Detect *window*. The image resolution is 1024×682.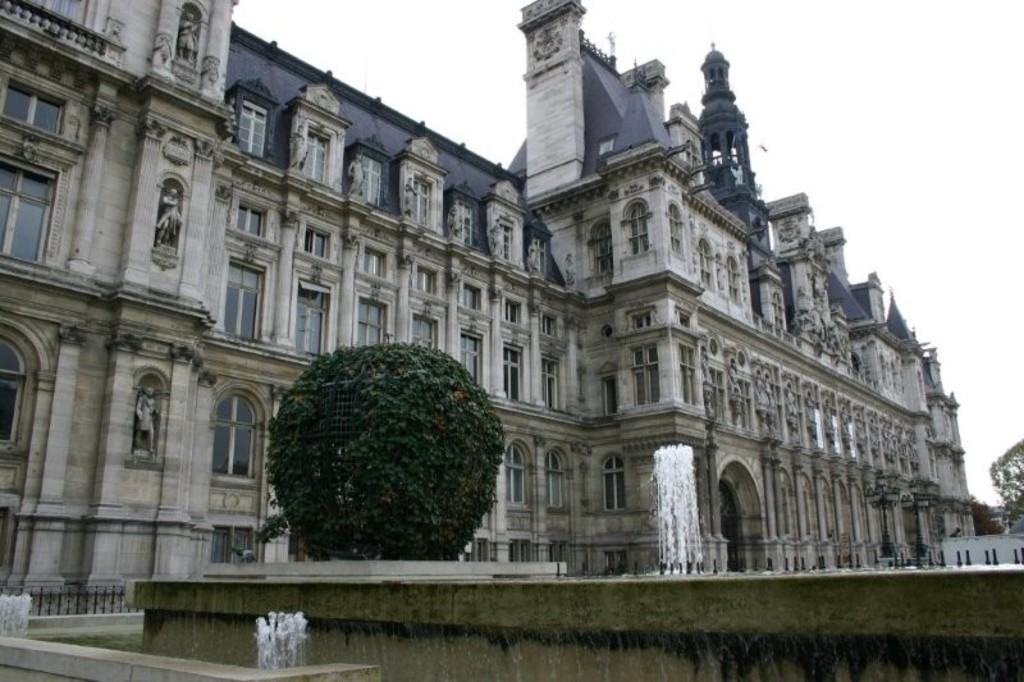
rect(238, 91, 273, 157).
